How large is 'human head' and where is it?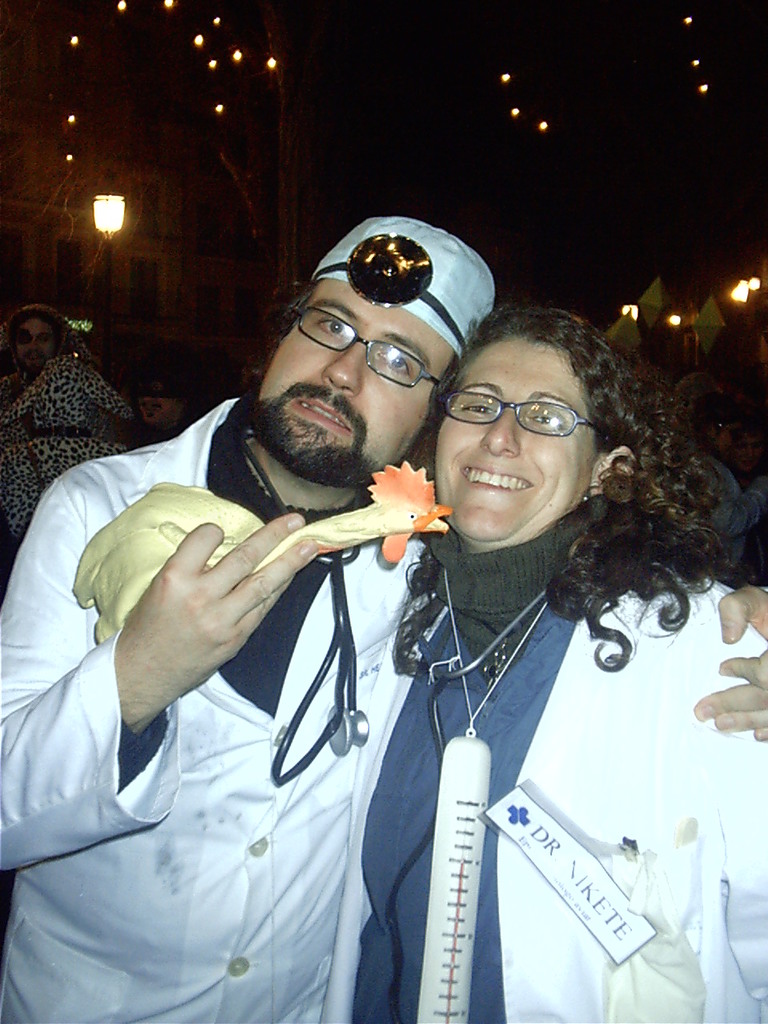
Bounding box: (left=430, top=288, right=661, bottom=538).
